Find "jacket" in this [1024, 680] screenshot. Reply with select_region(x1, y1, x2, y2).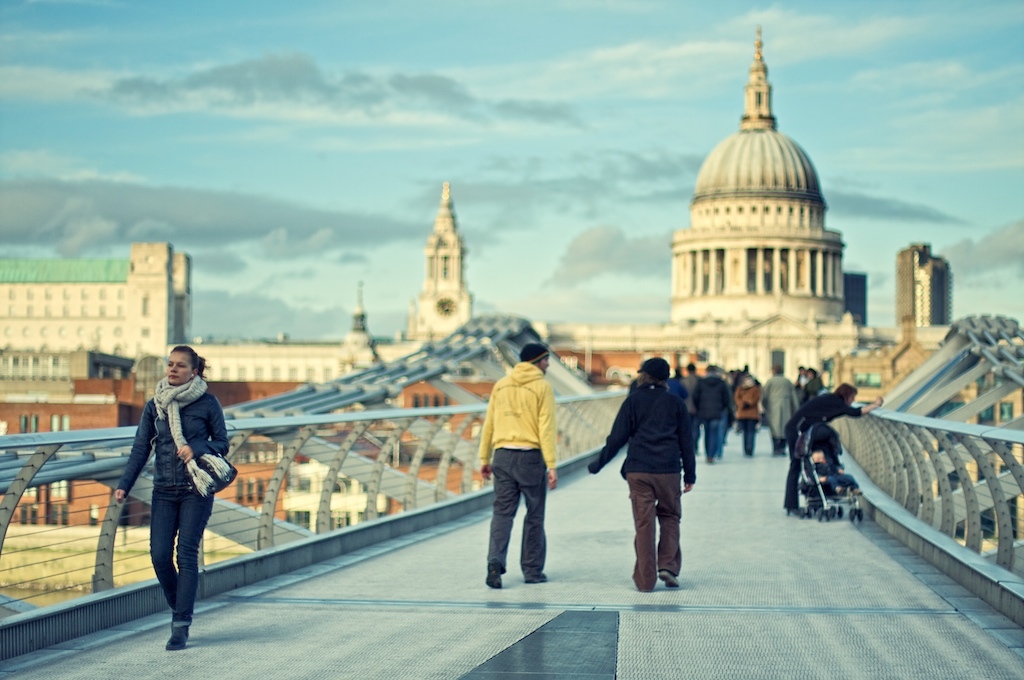
select_region(594, 378, 695, 483).
